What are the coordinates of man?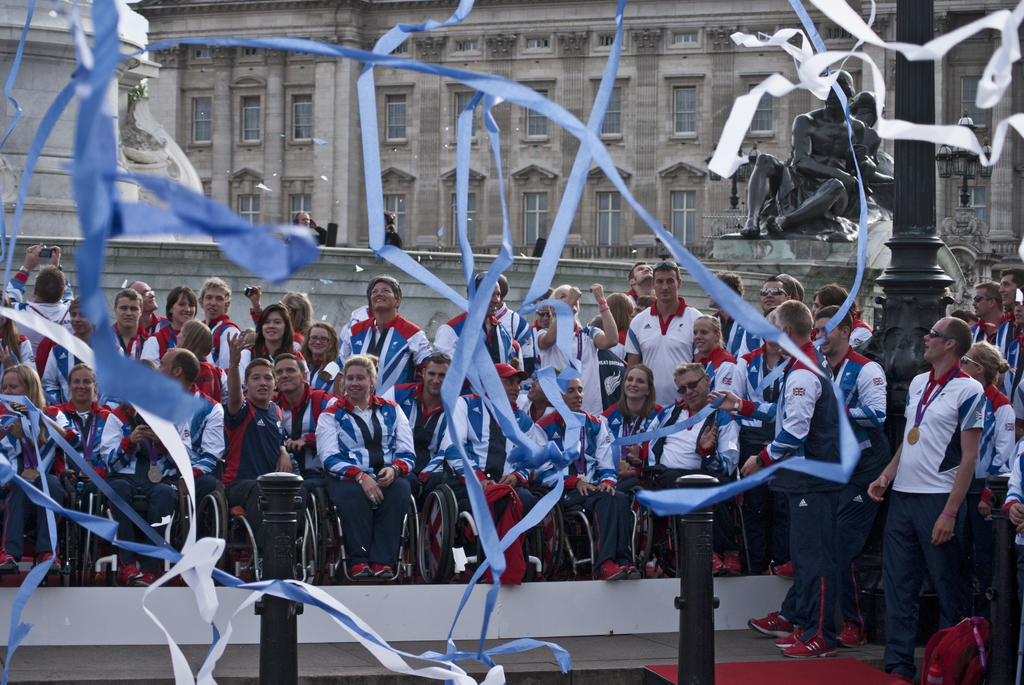
{"x1": 98, "y1": 288, "x2": 170, "y2": 368}.
